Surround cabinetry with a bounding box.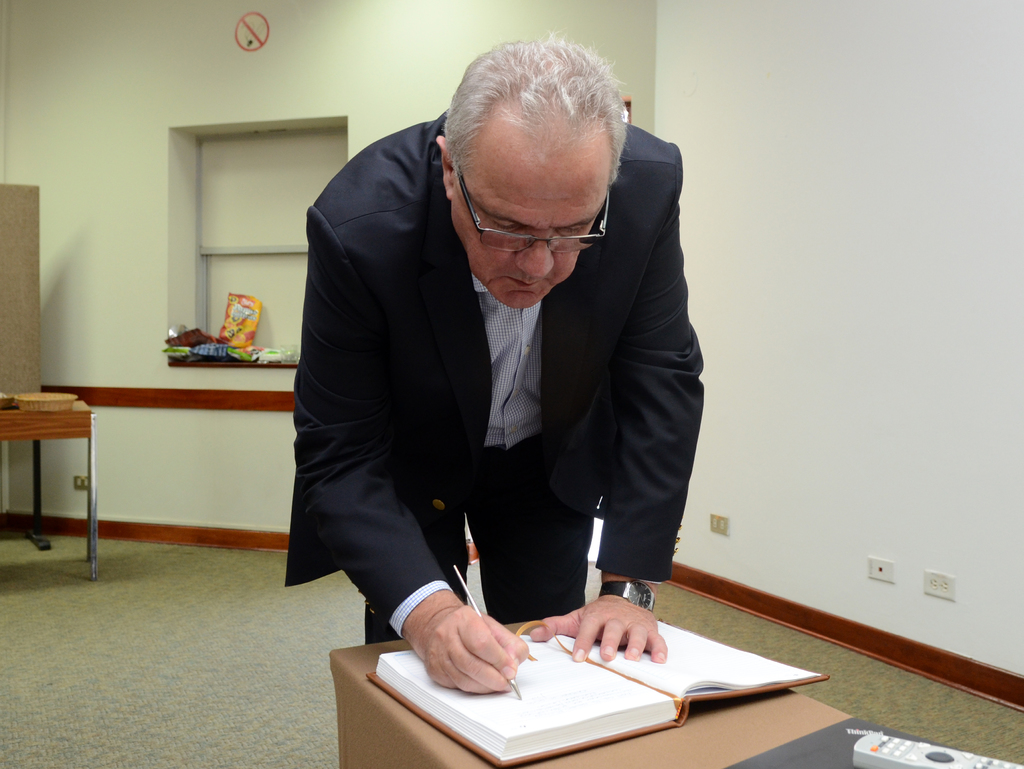
(195,245,306,352).
